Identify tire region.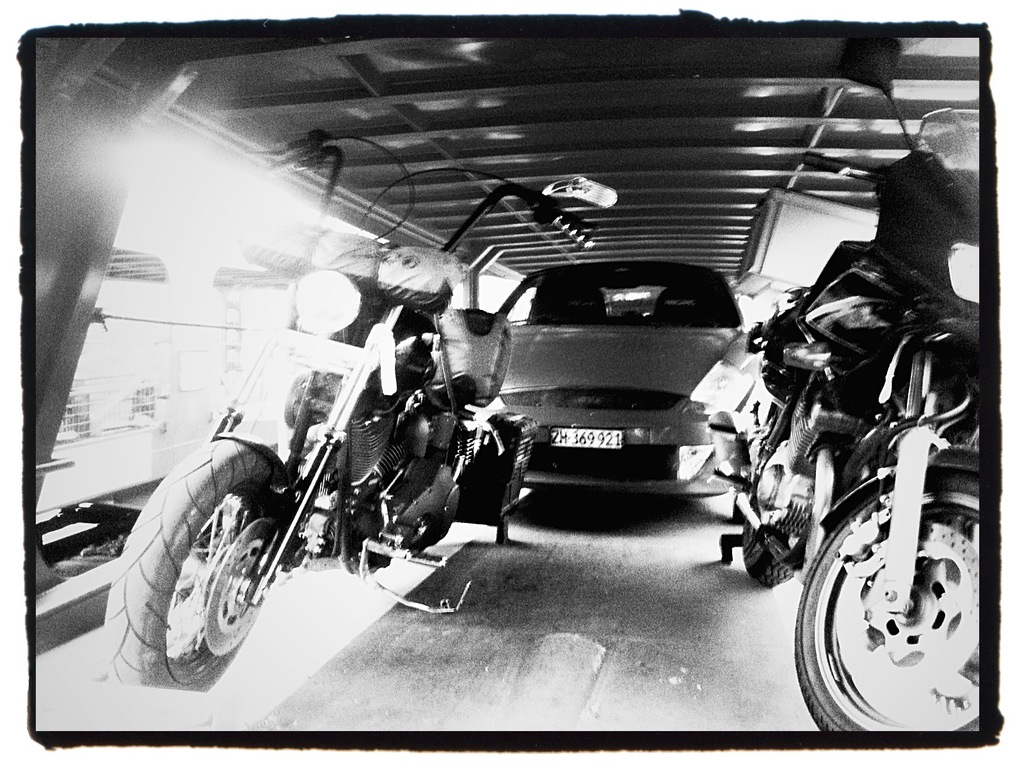
Region: left=793, top=473, right=979, bottom=735.
